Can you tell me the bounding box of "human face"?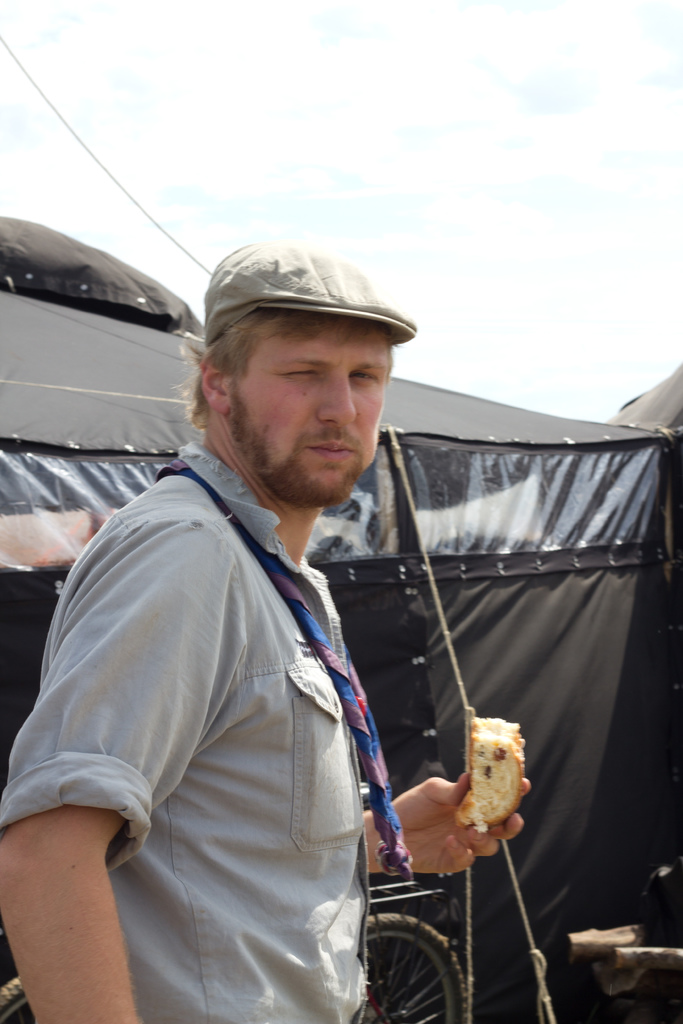
230 318 387 506.
